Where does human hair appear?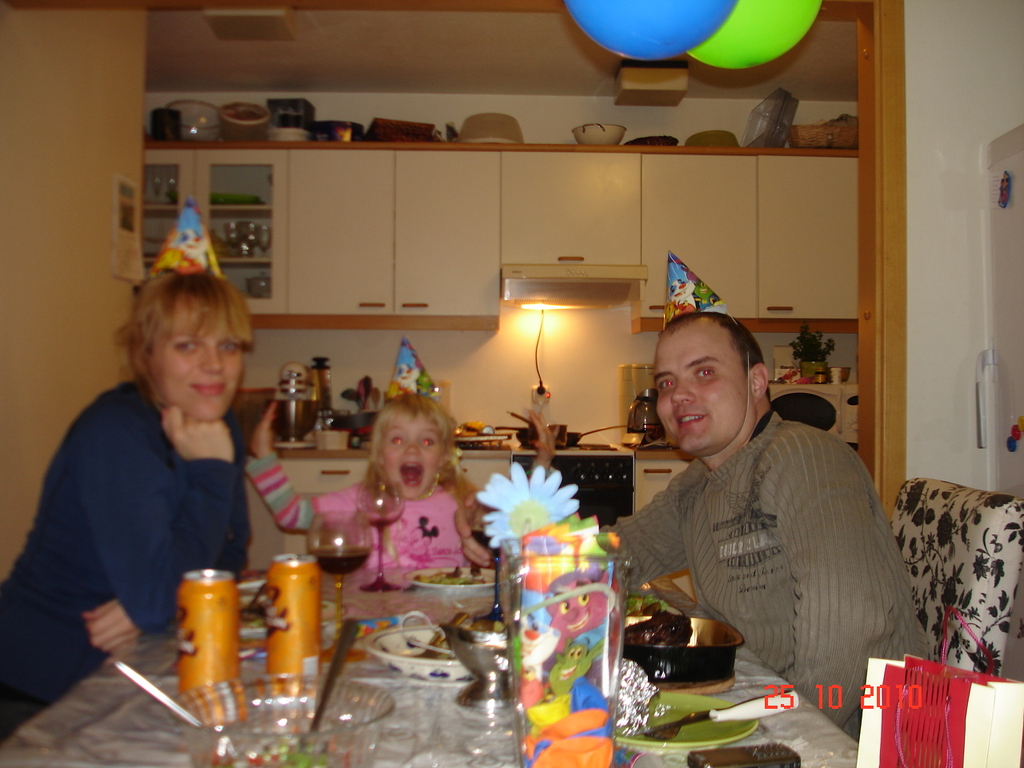
Appears at l=122, t=270, r=243, b=386.
